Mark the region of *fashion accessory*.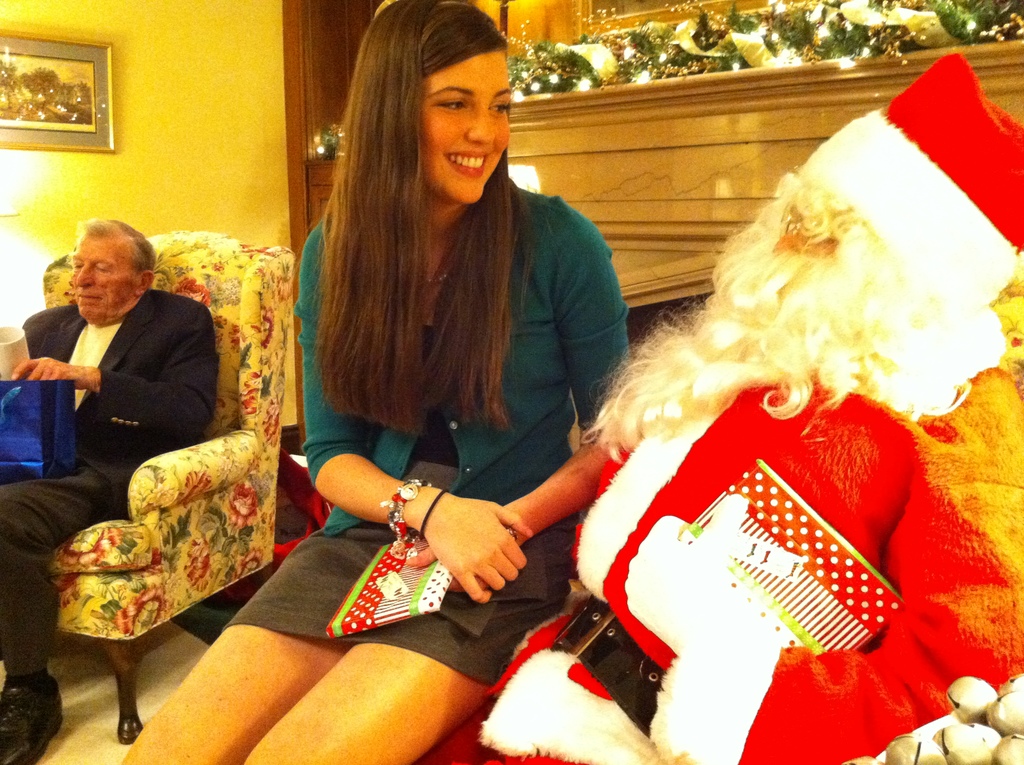
Region: {"left": 429, "top": 264, "right": 448, "bottom": 289}.
